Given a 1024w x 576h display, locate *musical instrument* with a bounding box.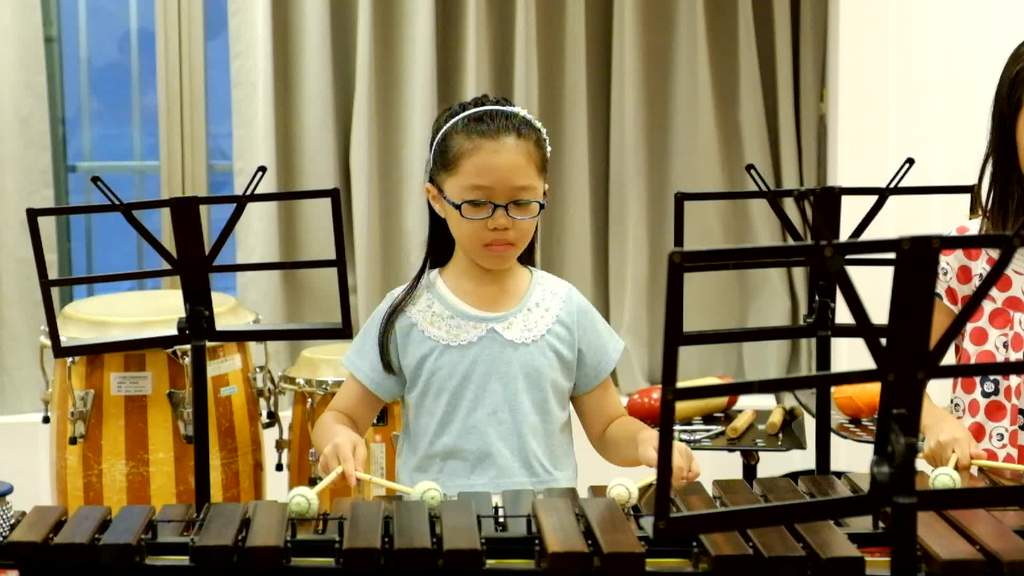
Located: locate(339, 465, 459, 498).
